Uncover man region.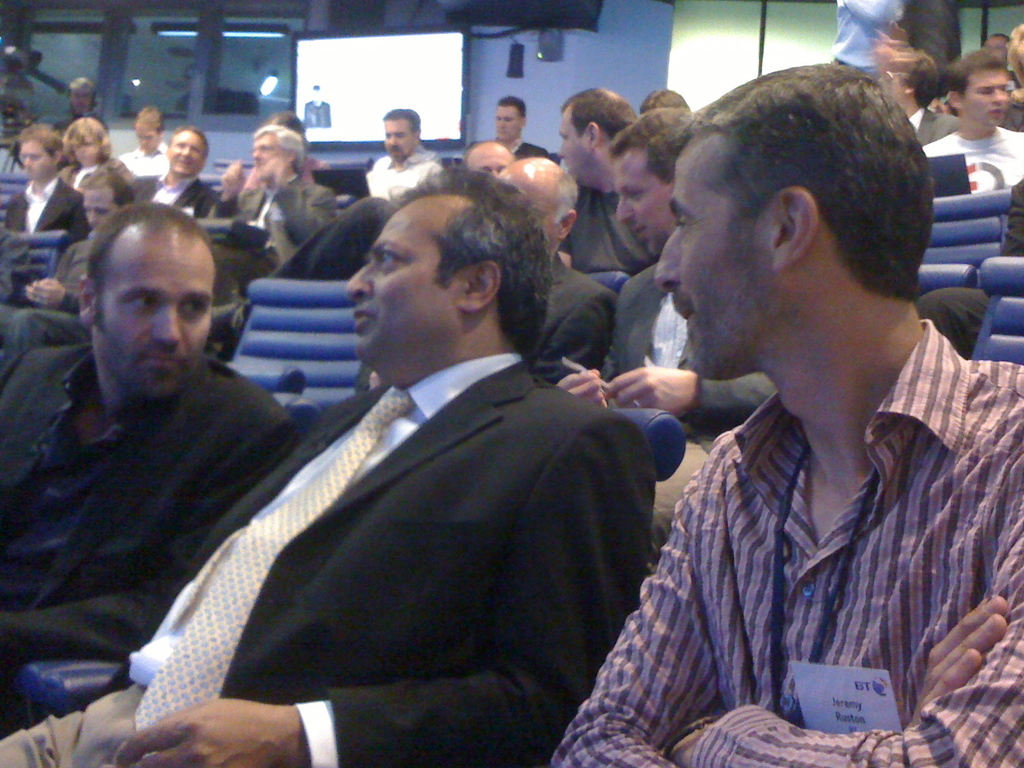
Uncovered: bbox(205, 123, 339, 272).
